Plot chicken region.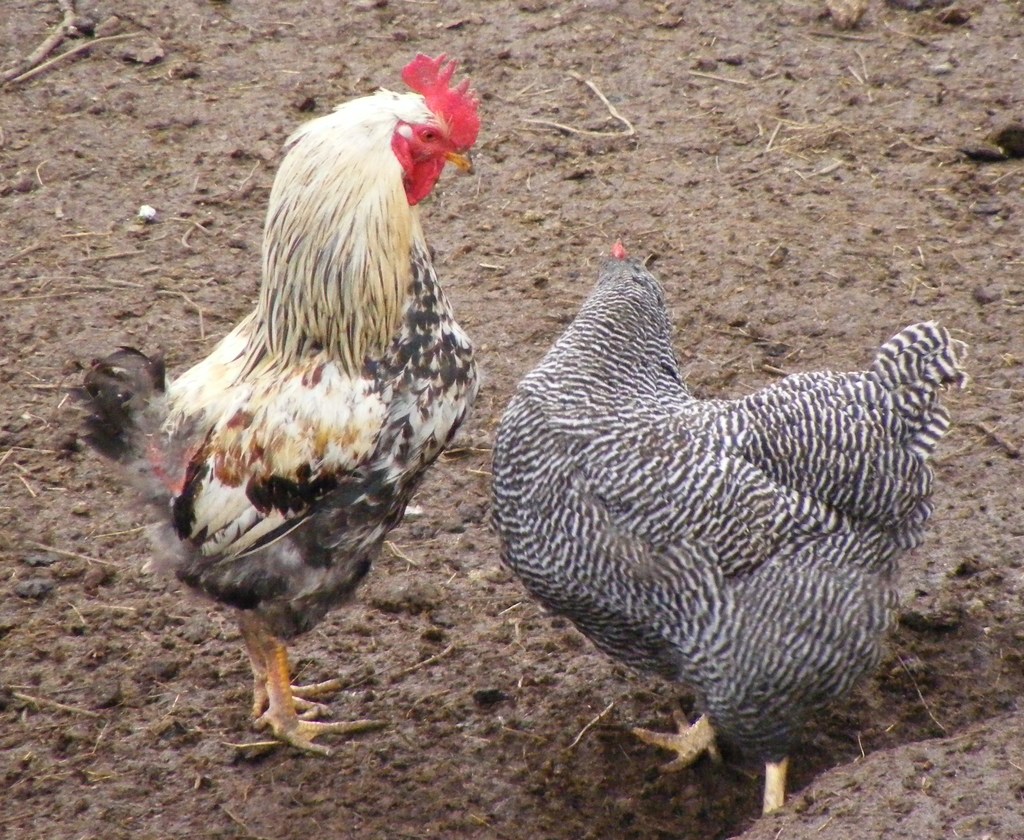
Plotted at [110,35,480,769].
